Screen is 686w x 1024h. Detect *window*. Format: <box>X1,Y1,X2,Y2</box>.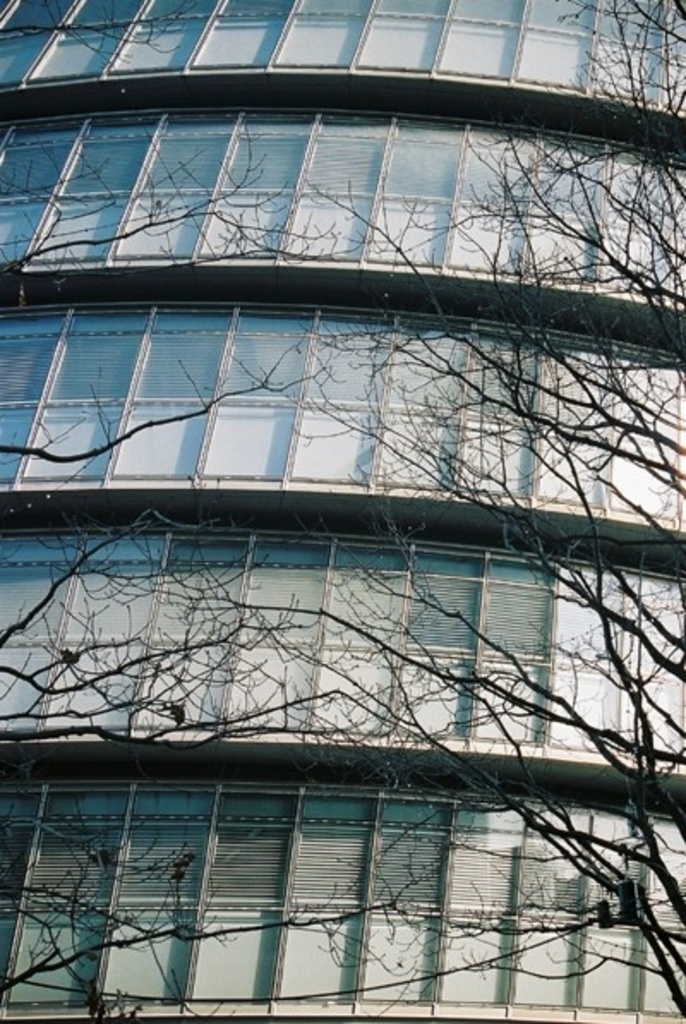
<box>484,659,540,739</box>.
